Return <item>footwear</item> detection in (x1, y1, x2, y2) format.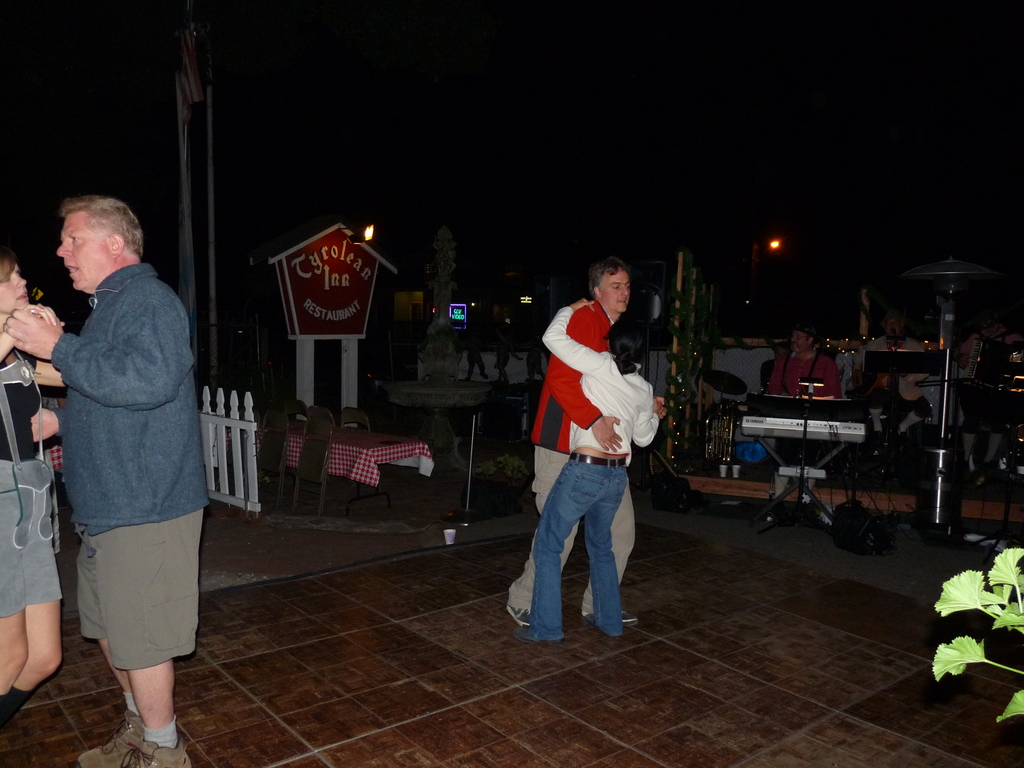
(614, 605, 641, 623).
